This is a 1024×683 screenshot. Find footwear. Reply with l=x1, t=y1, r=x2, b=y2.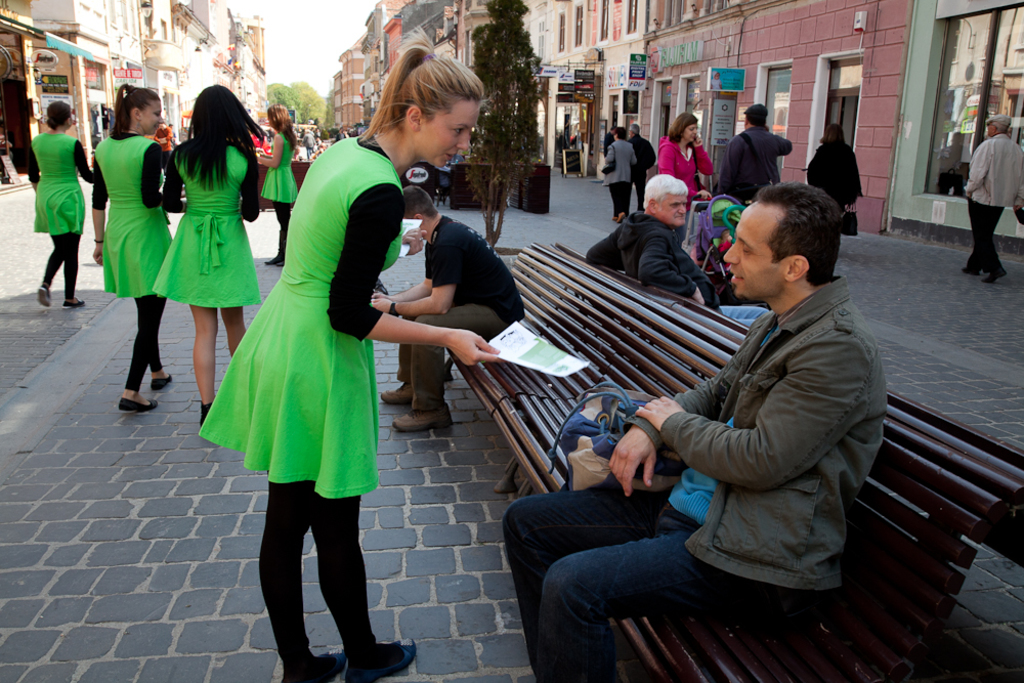
l=981, t=265, r=1015, b=284.
